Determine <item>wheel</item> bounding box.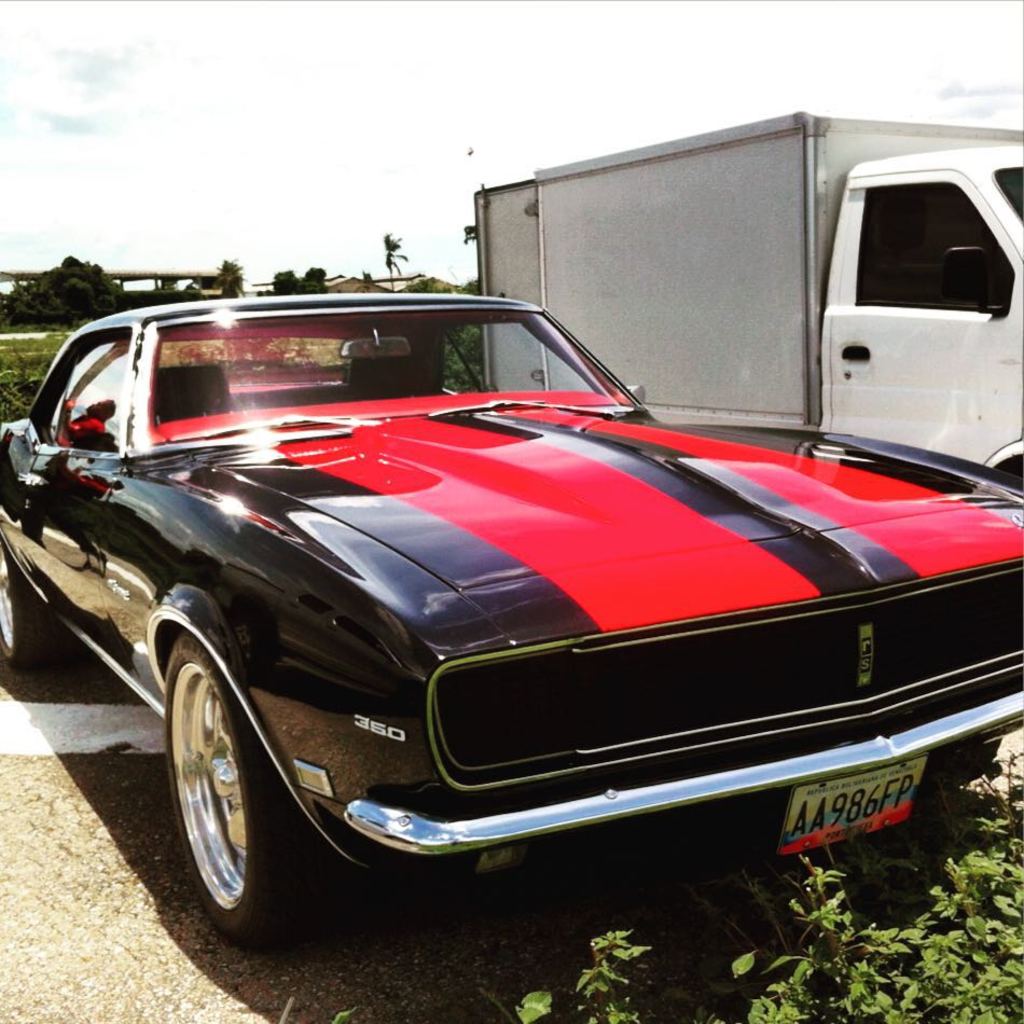
Determined: x1=0, y1=548, x2=42, y2=674.
